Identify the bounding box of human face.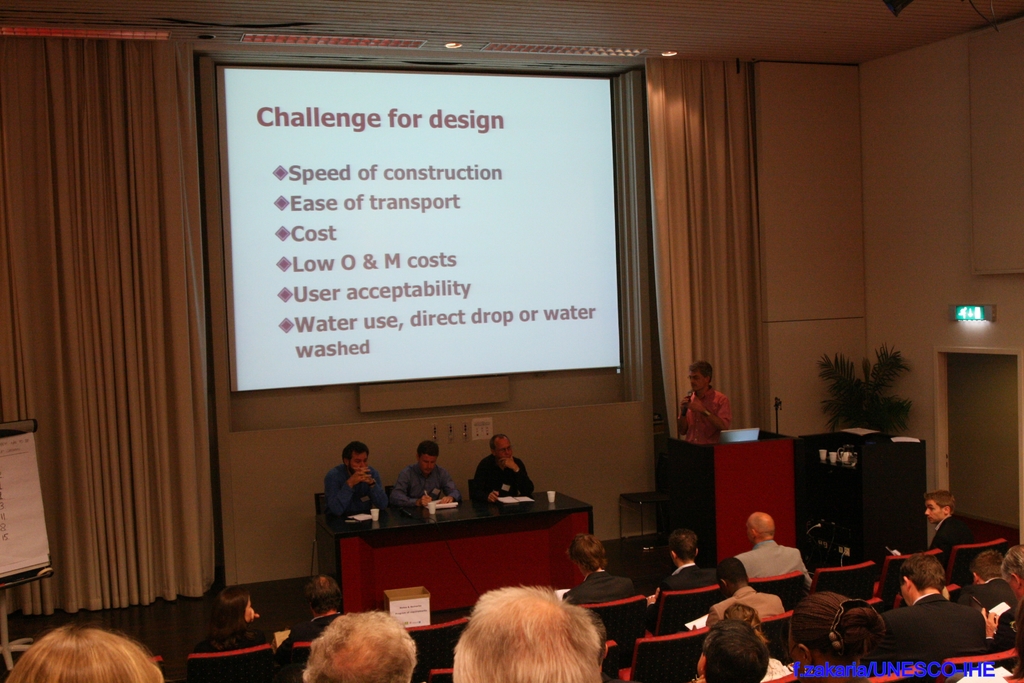
box(495, 437, 514, 461).
